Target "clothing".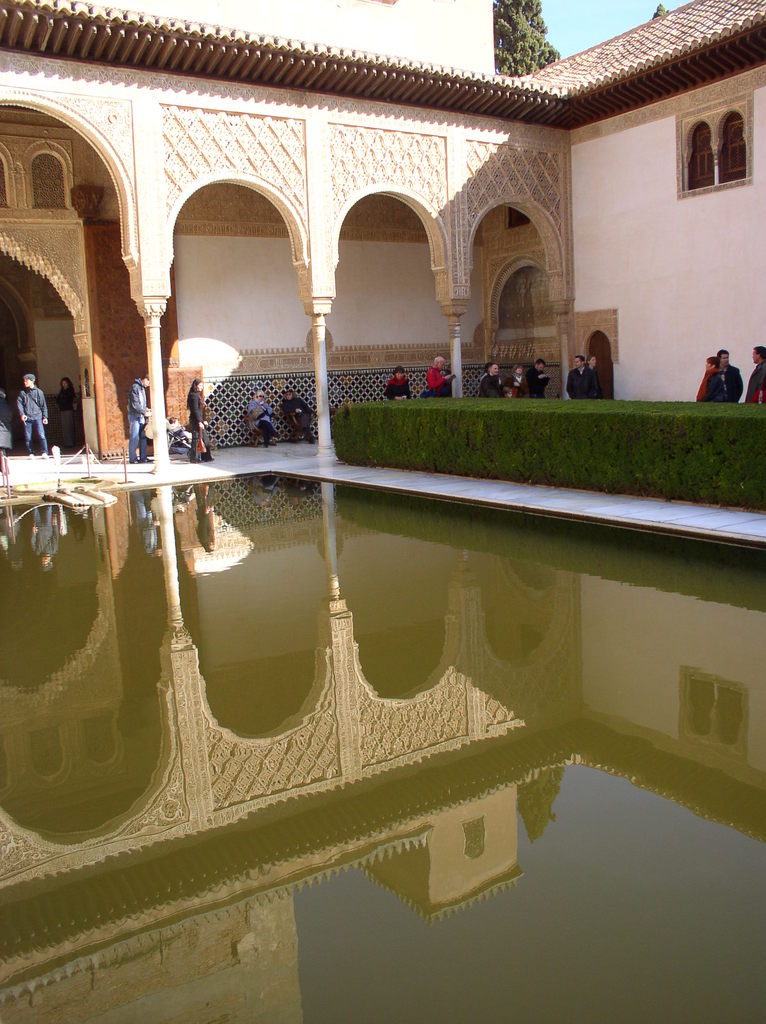
Target region: rect(484, 374, 502, 400).
